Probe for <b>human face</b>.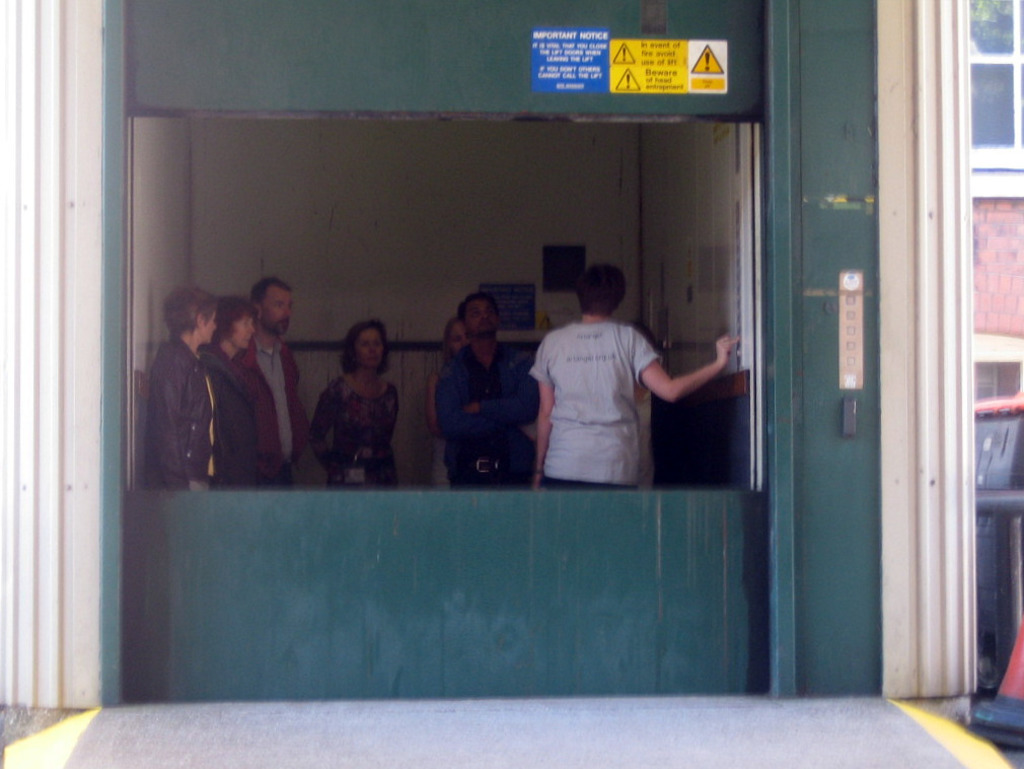
Probe result: [263,284,290,328].
